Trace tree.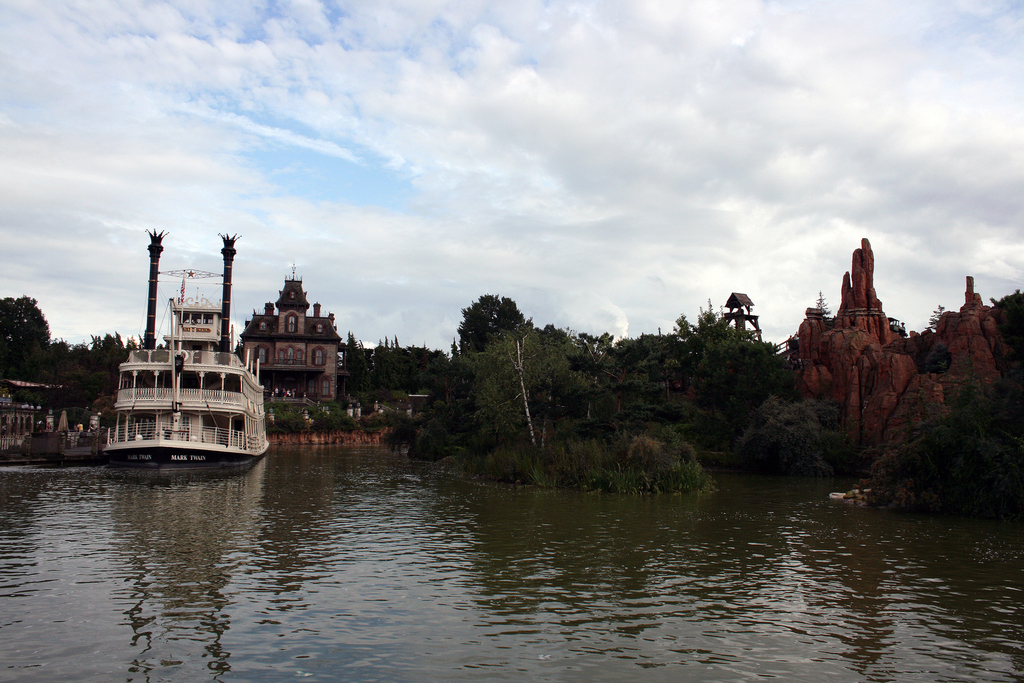
Traced to (x1=309, y1=401, x2=355, y2=432).
